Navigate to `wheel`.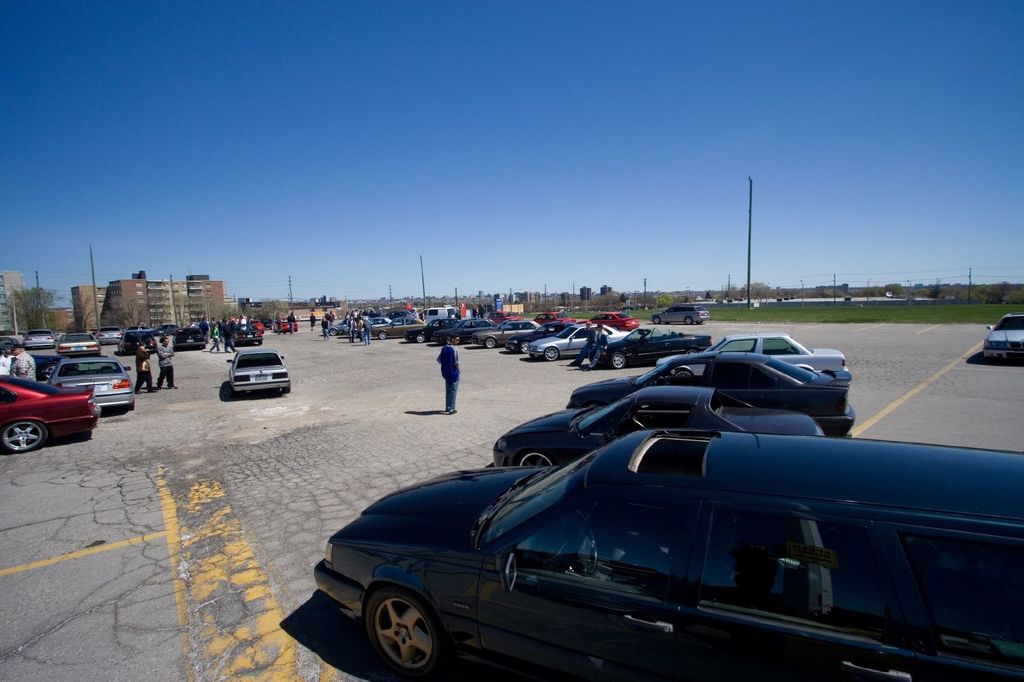
Navigation target: BBox(673, 370, 692, 379).
